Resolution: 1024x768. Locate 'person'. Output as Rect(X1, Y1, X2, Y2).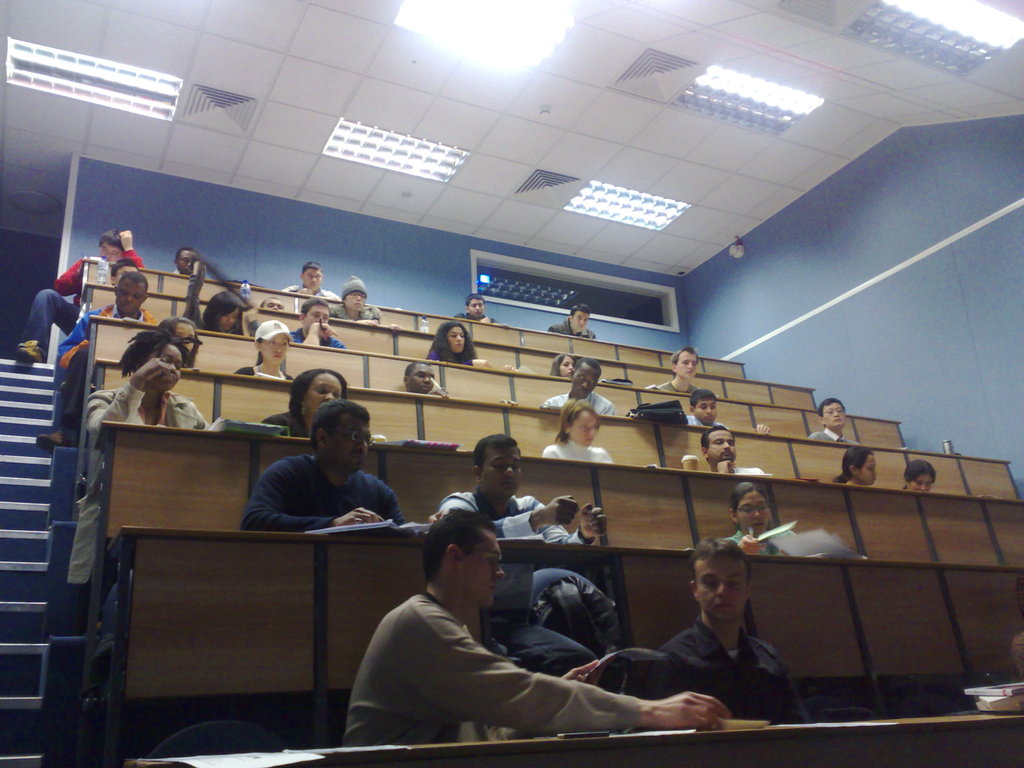
Rect(260, 365, 347, 438).
